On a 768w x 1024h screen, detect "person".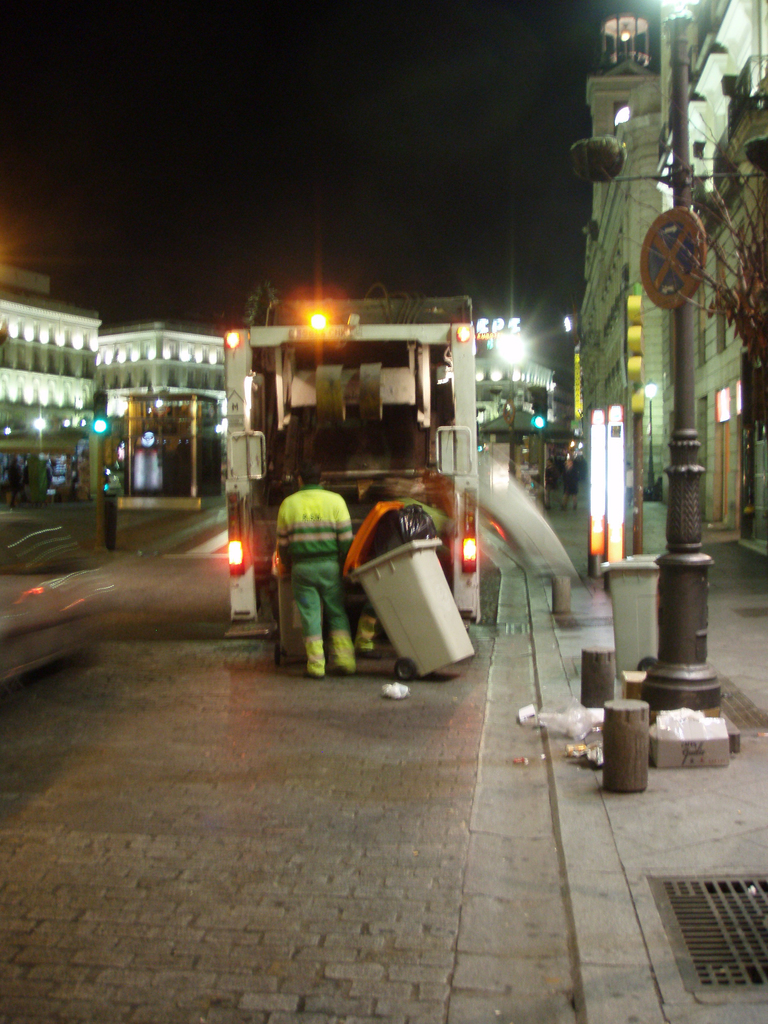
bbox(548, 454, 559, 513).
